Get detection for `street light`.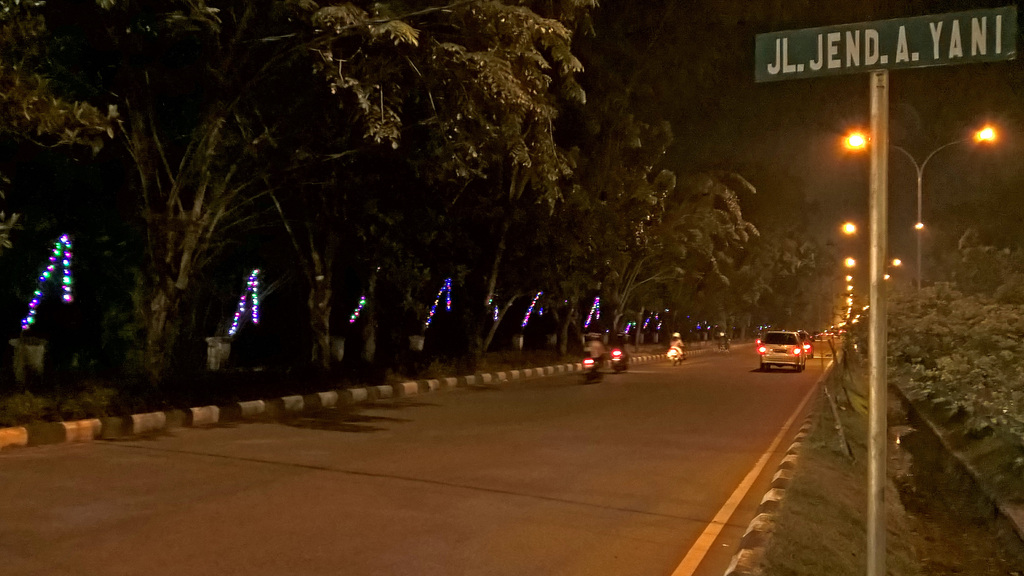
Detection: [838,120,1001,294].
